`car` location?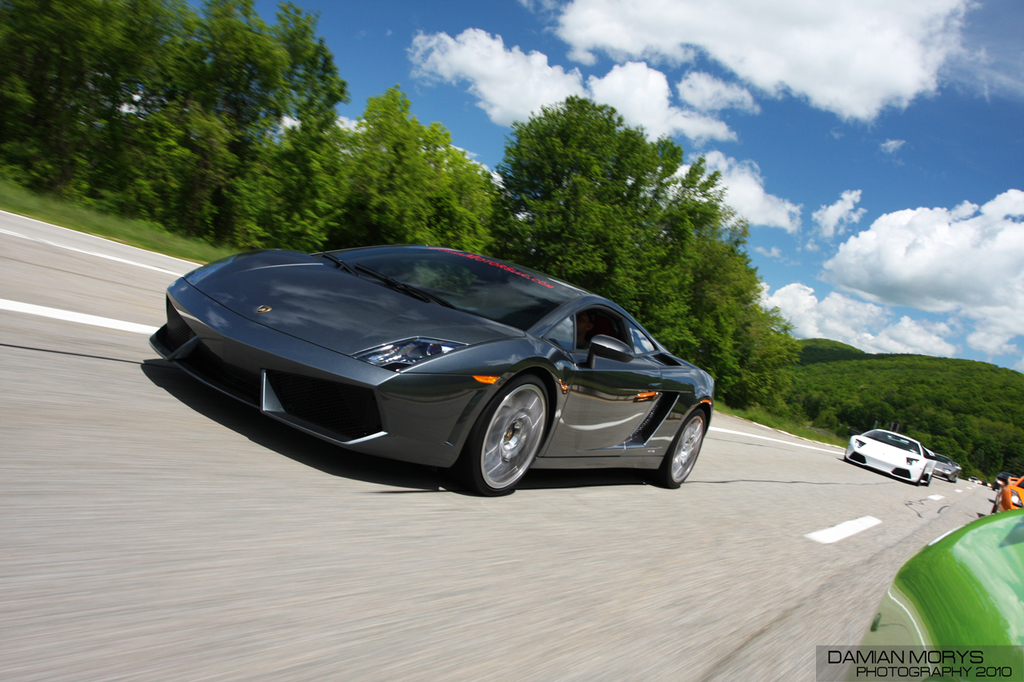
Rect(938, 455, 961, 483)
